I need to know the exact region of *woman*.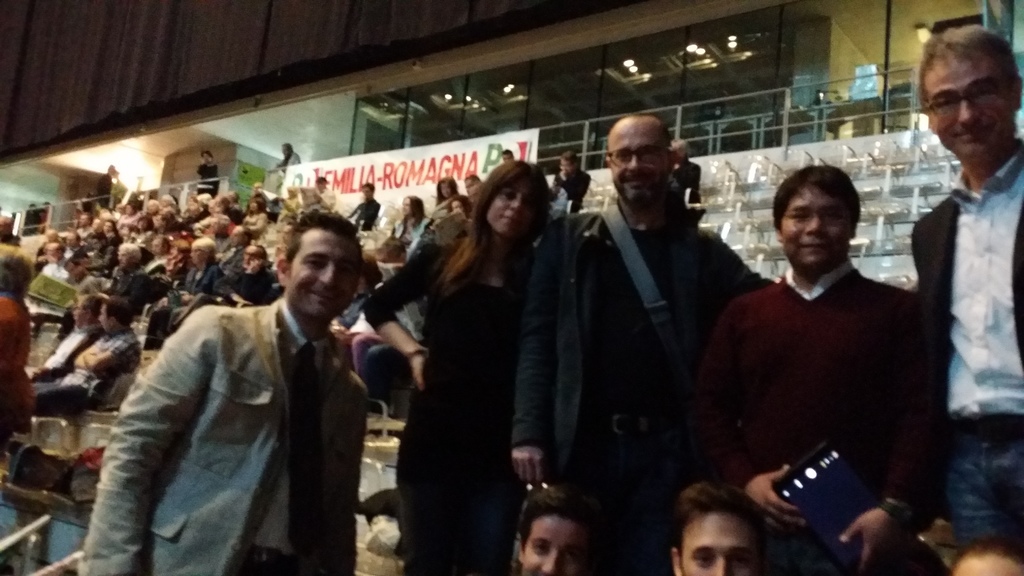
Region: 389, 193, 431, 257.
